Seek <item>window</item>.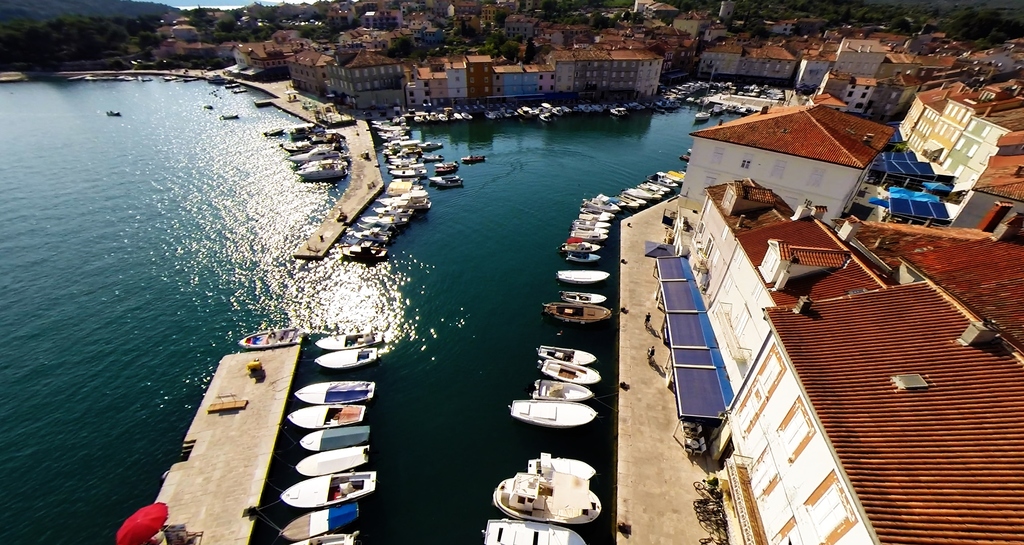
(x1=954, y1=105, x2=963, y2=122).
